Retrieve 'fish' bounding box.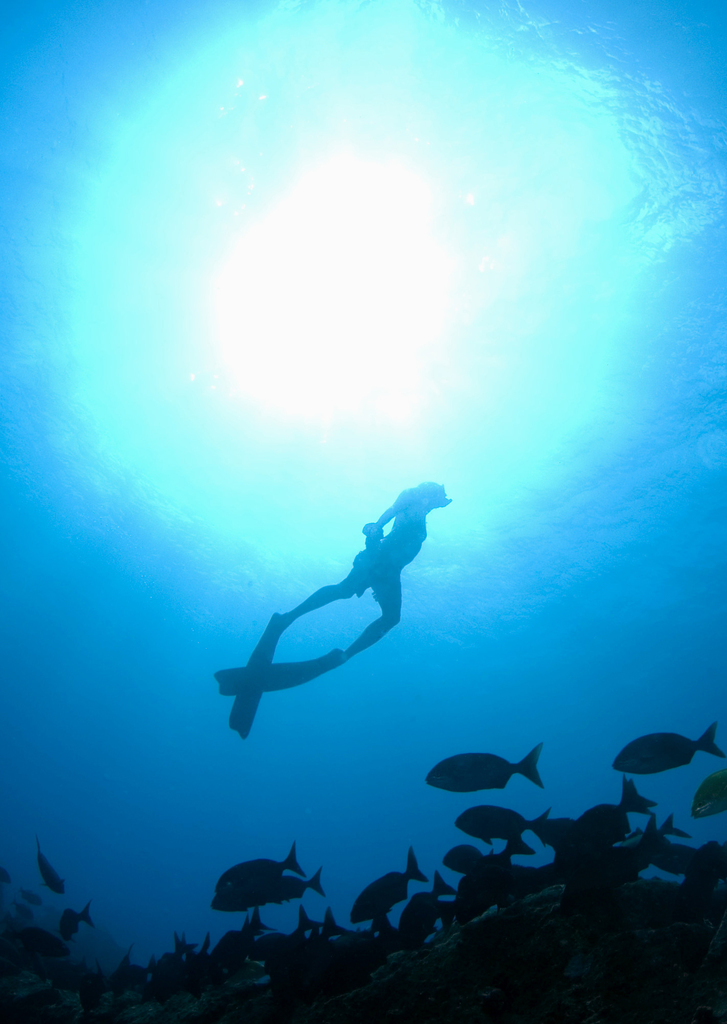
Bounding box: bbox=(58, 905, 100, 938).
